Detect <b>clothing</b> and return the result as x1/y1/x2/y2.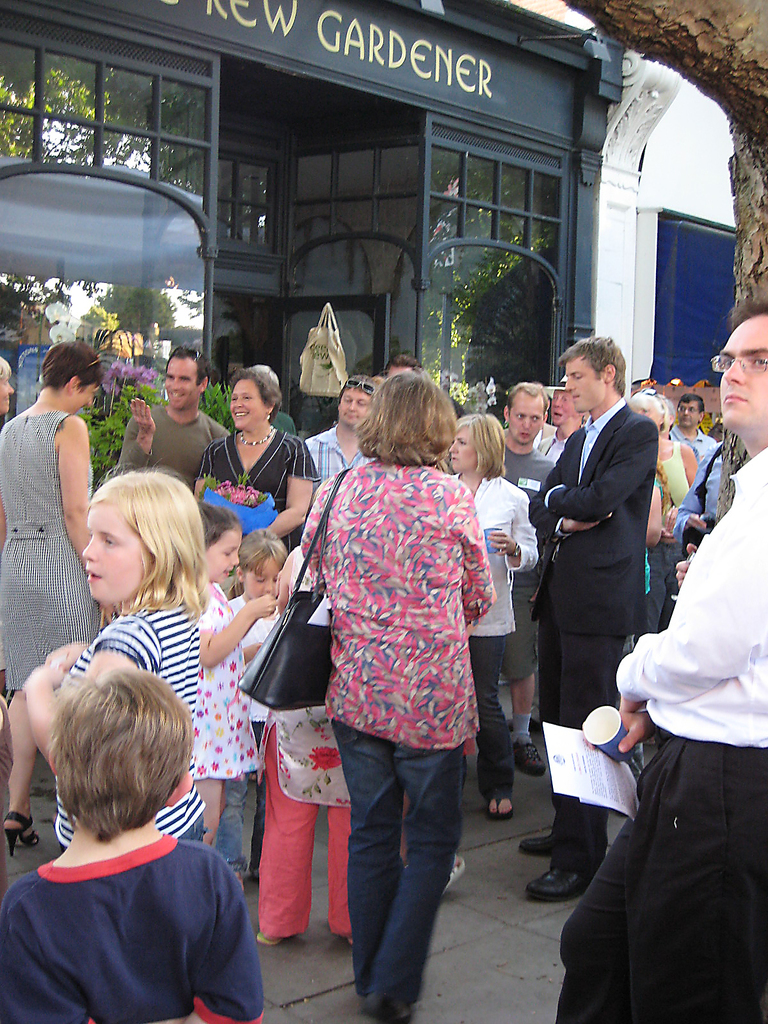
198/575/259/781.
